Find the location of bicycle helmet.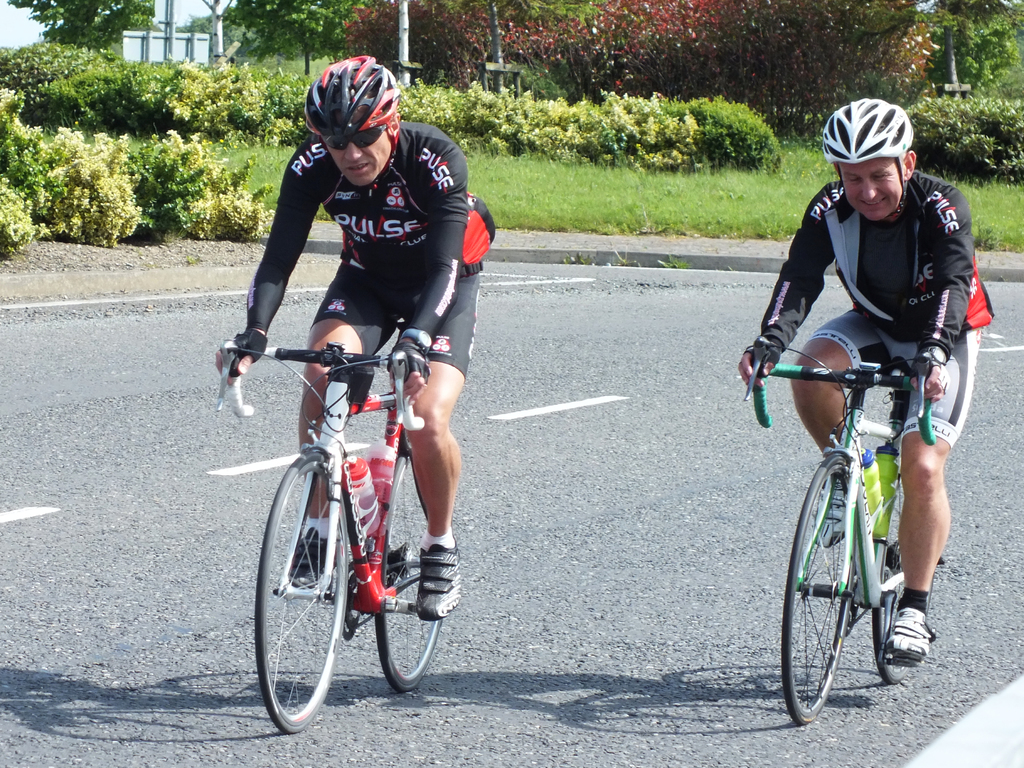
Location: [x1=823, y1=93, x2=915, y2=161].
